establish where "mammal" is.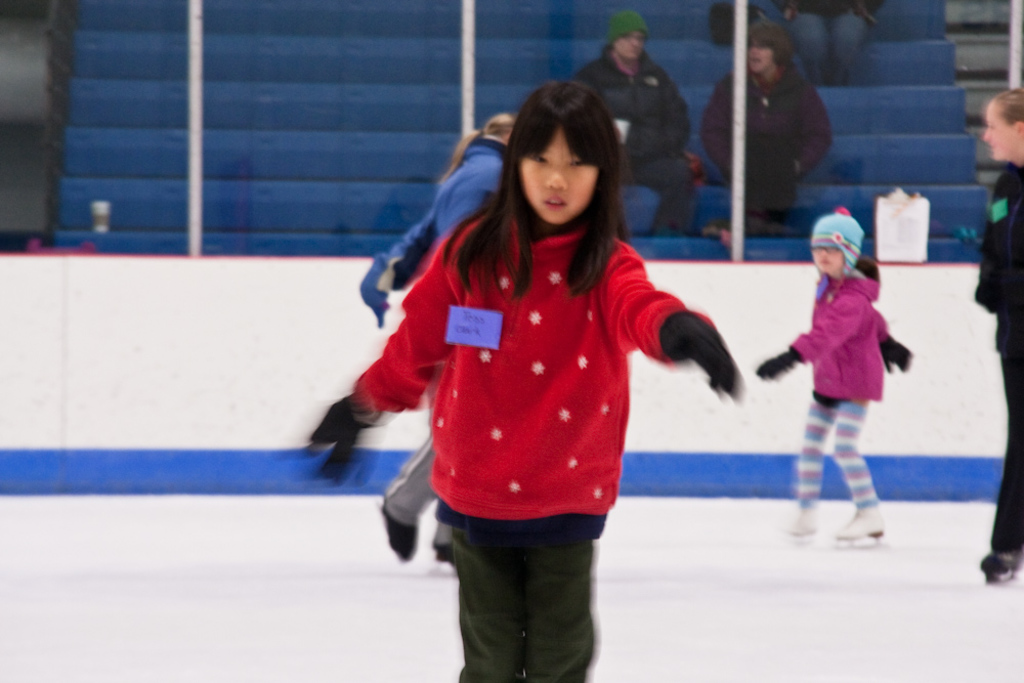
Established at bbox=[352, 105, 512, 569].
